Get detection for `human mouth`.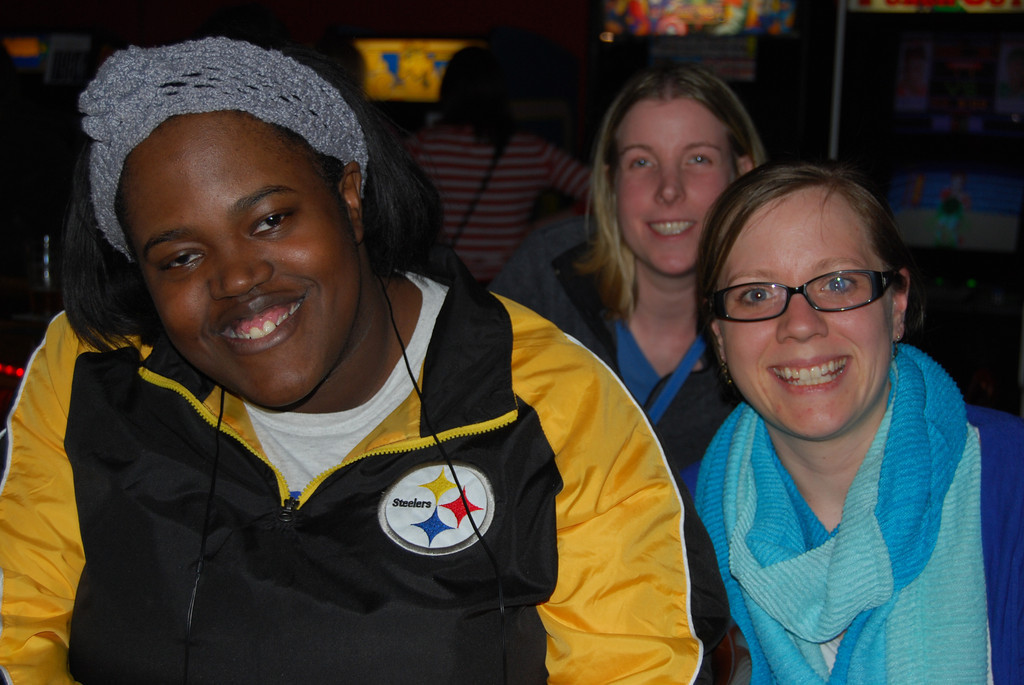
Detection: 214/294/309/350.
